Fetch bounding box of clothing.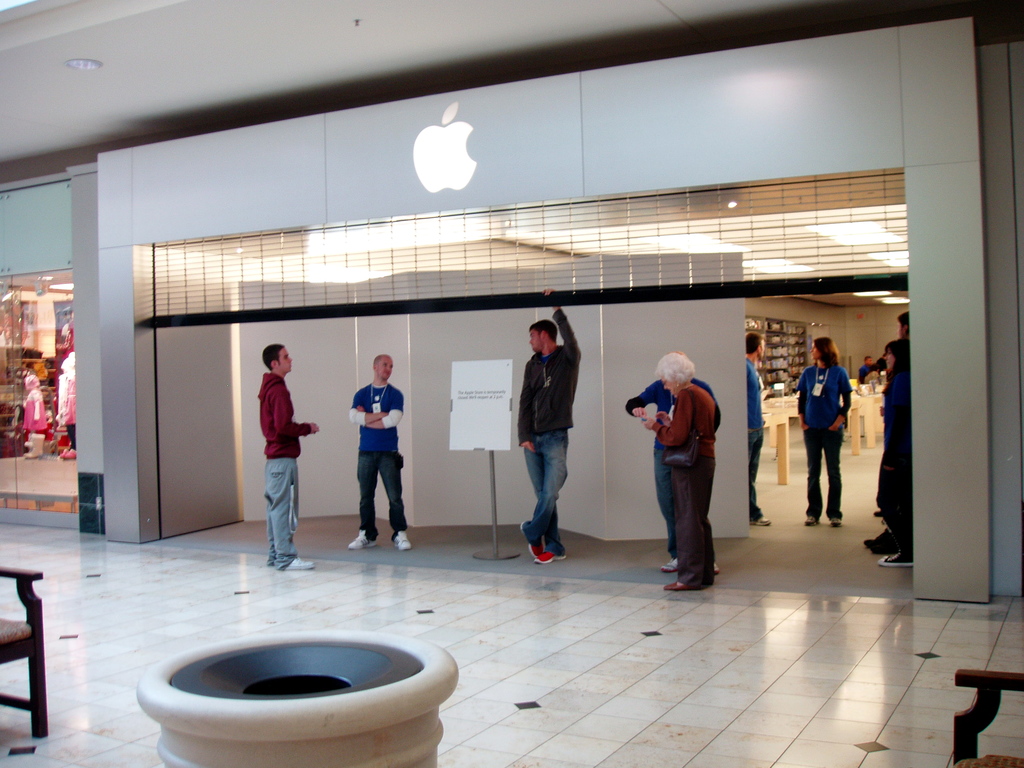
Bbox: 797 362 851 516.
